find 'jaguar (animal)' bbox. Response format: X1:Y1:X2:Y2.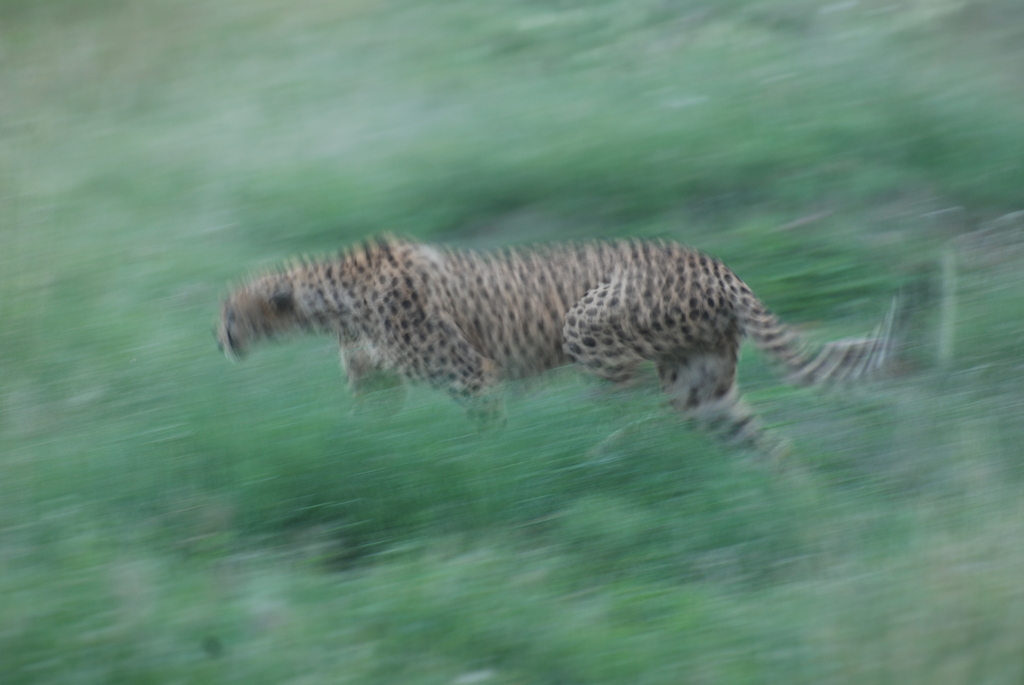
207:231:915:461.
